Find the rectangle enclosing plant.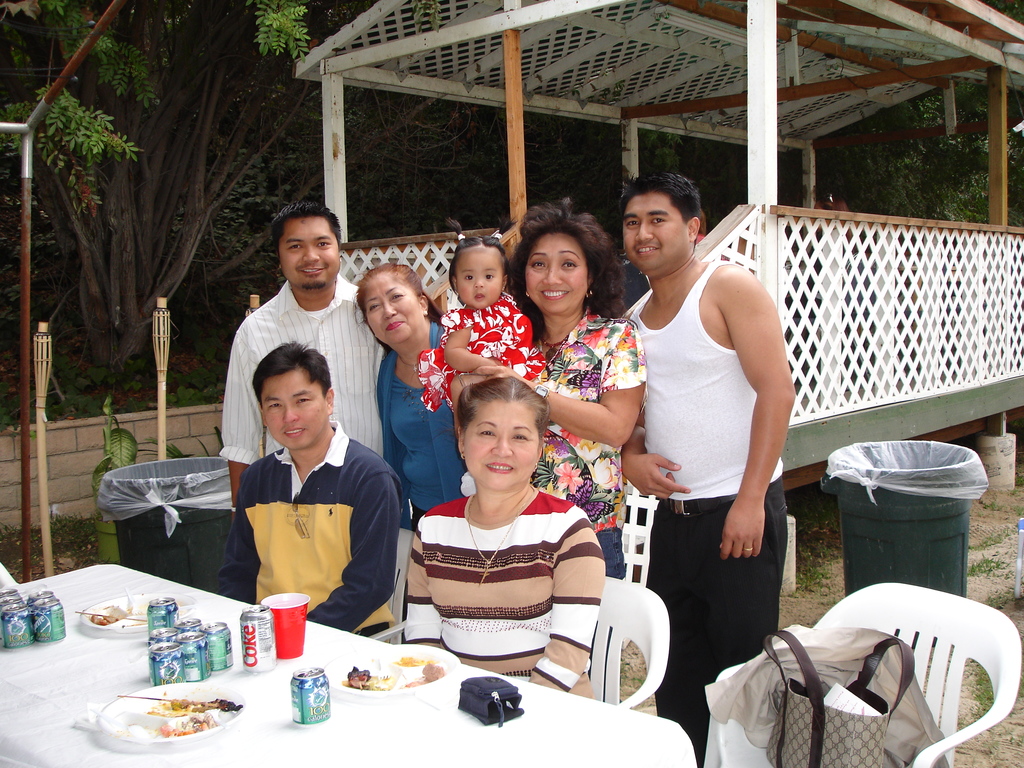
detection(782, 474, 843, 593).
